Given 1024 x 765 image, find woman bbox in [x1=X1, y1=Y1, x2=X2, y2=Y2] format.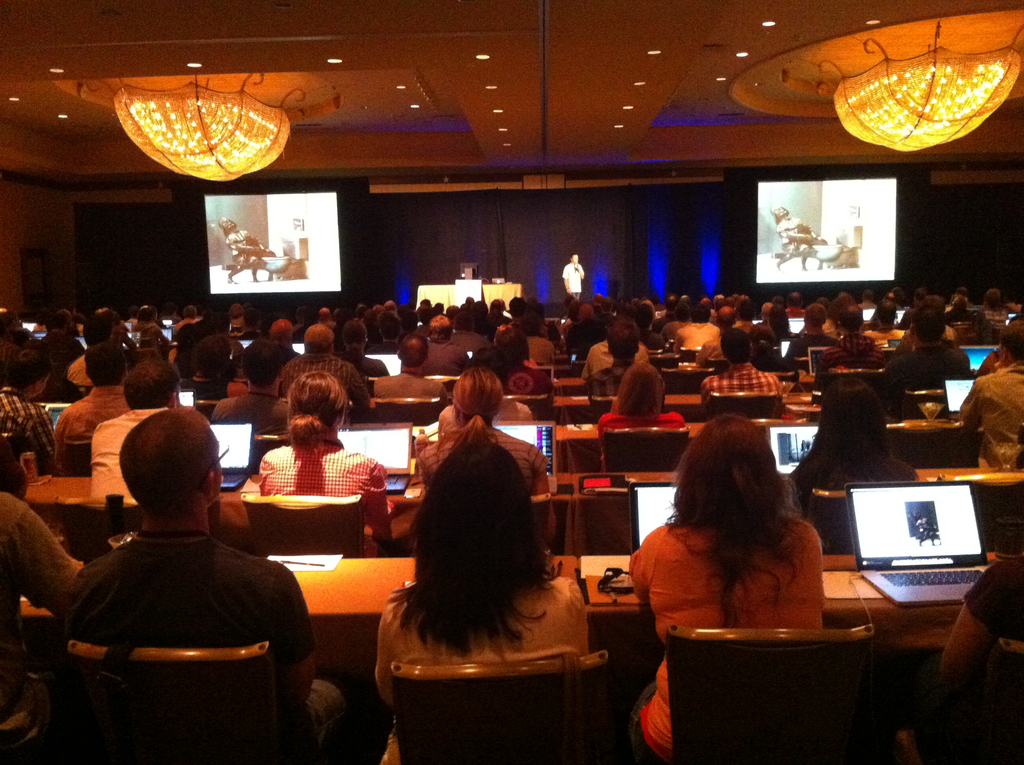
[x1=594, y1=361, x2=686, y2=460].
